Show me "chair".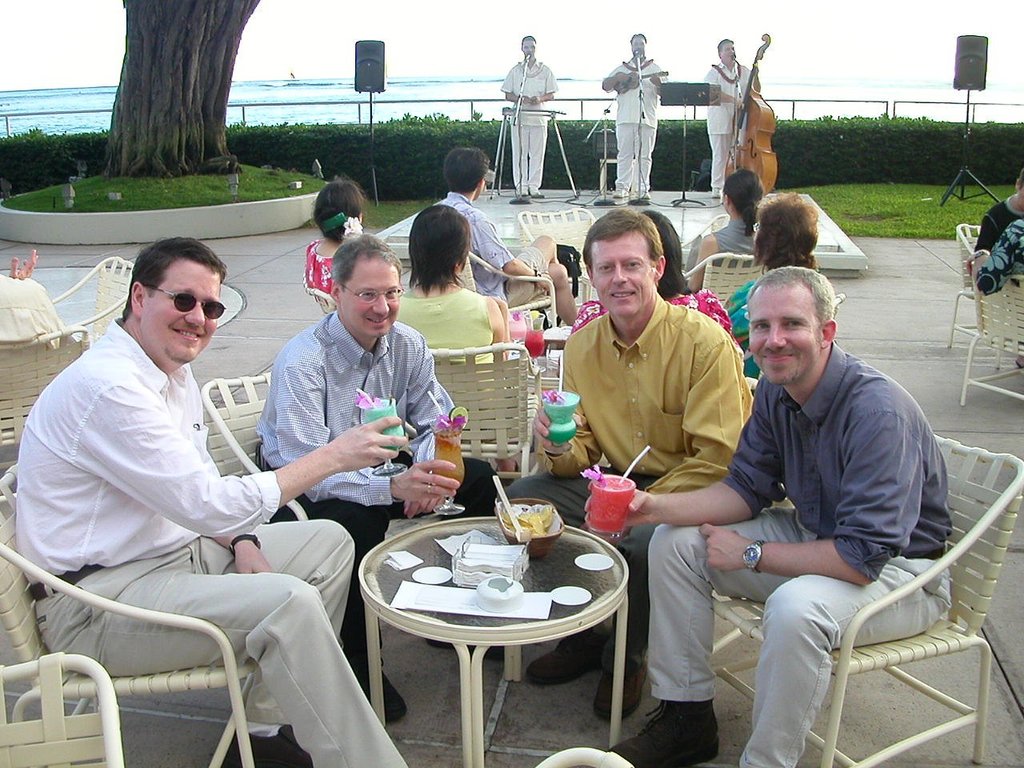
"chair" is here: region(0, 653, 135, 763).
